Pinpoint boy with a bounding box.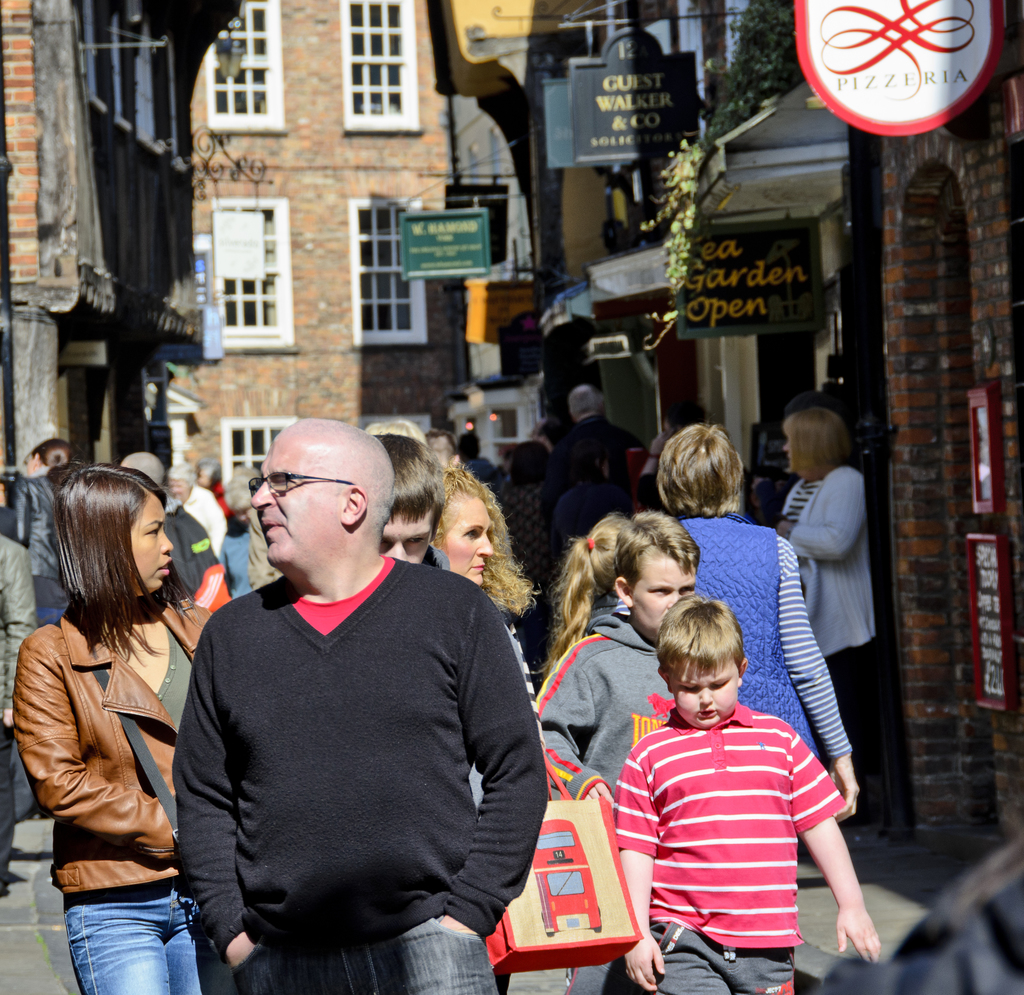
bbox=(539, 505, 698, 988).
